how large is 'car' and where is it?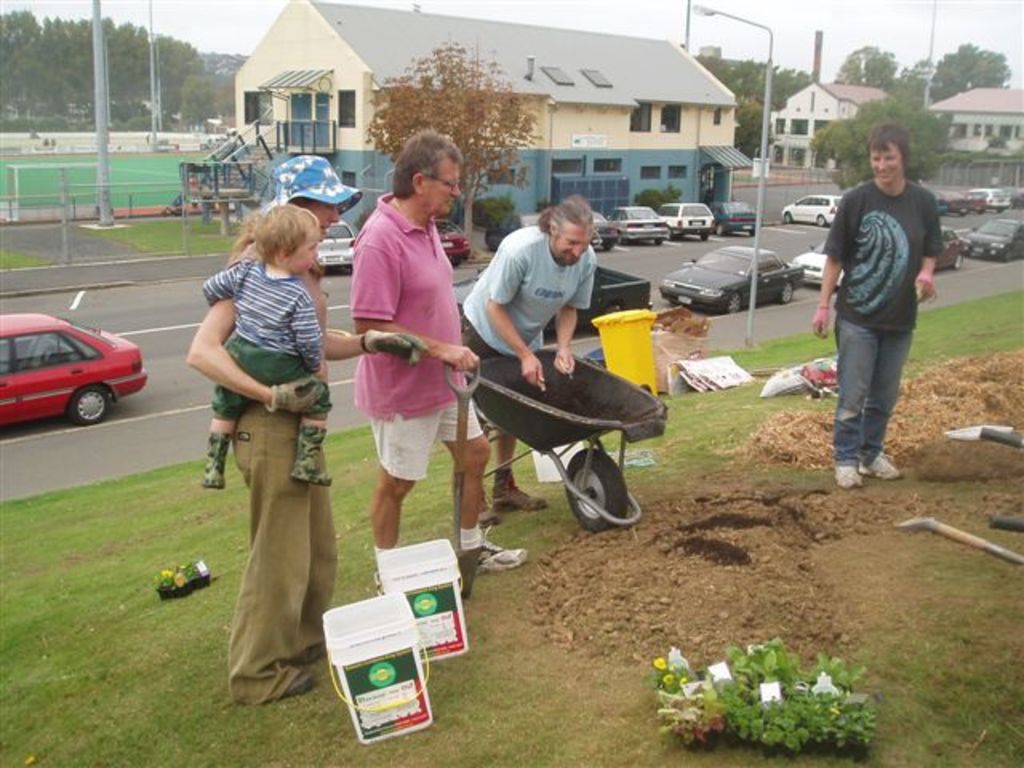
Bounding box: [933,226,968,267].
